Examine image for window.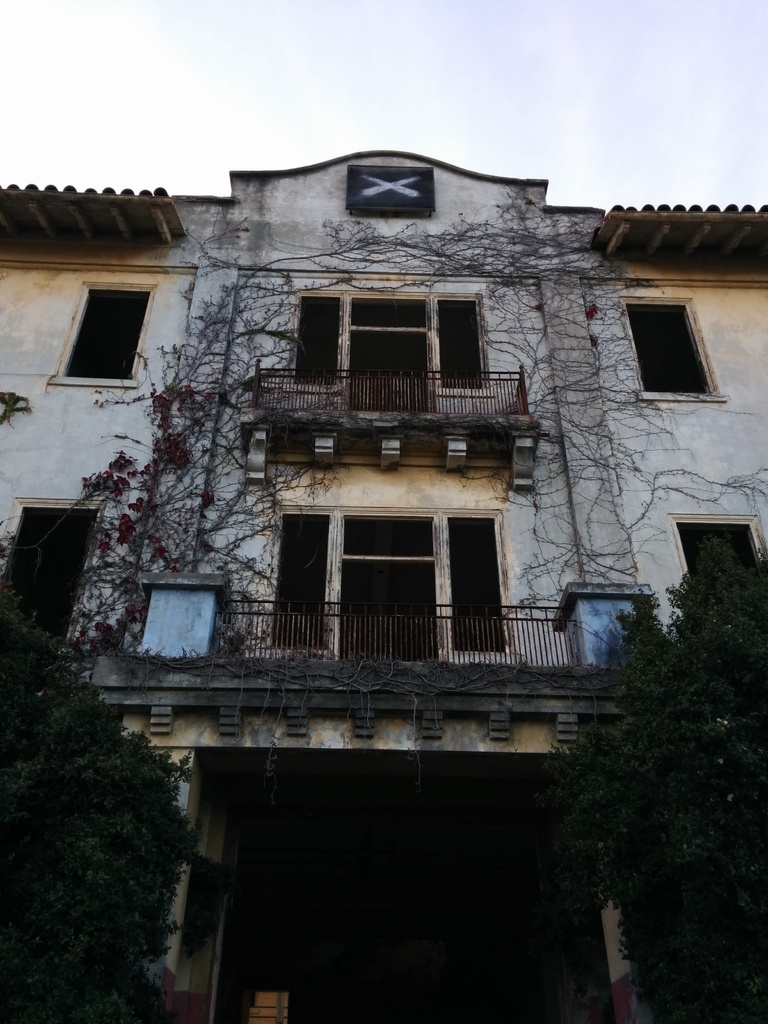
Examination result: box=[284, 476, 495, 635].
